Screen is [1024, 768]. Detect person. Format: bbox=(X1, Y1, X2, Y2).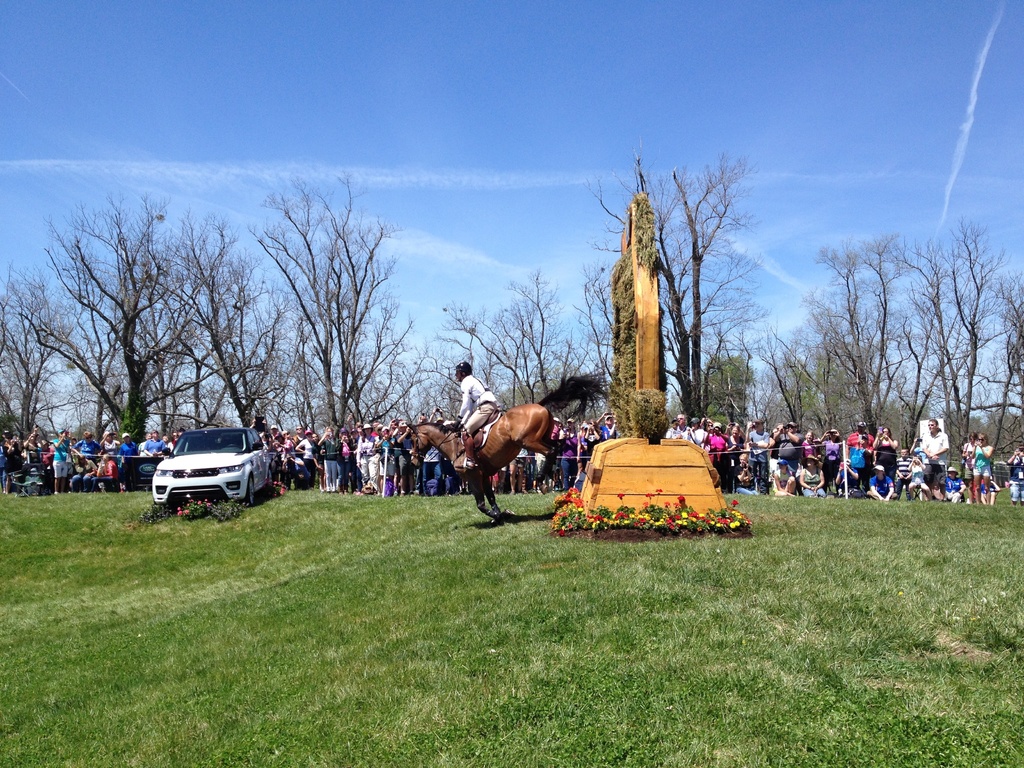
bbox=(864, 467, 897, 502).
